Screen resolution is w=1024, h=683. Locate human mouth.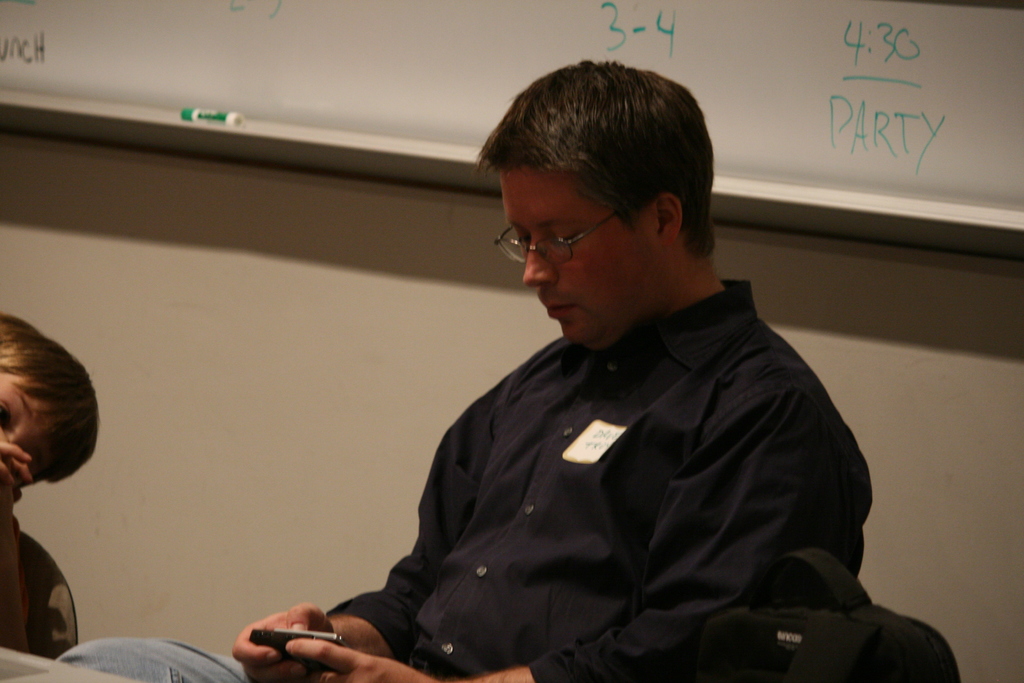
l=541, t=300, r=572, b=313.
